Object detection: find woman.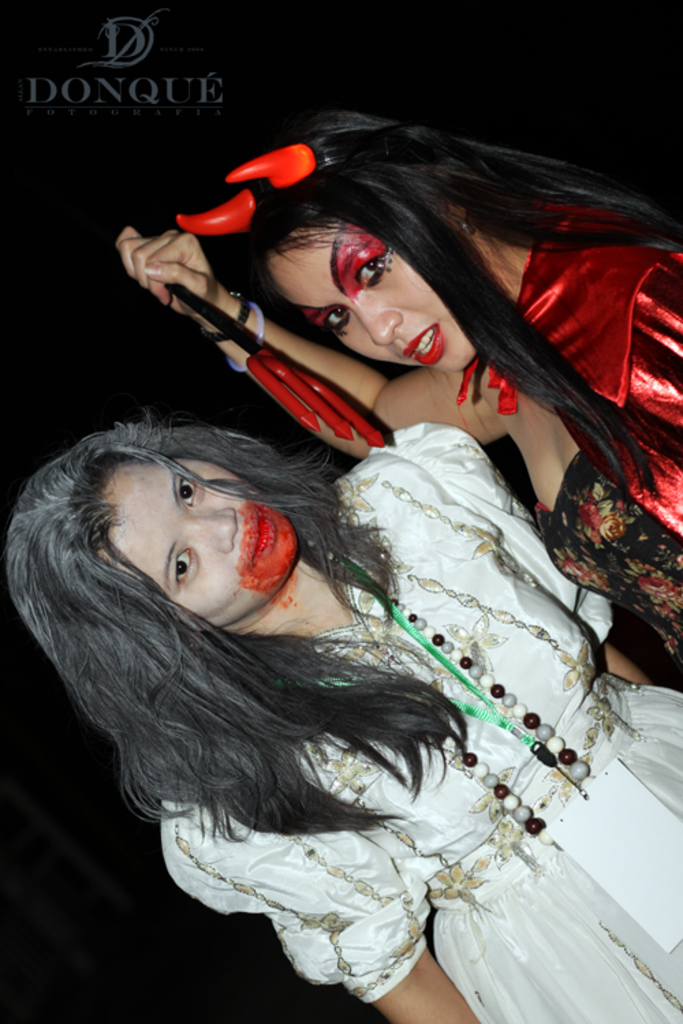
BBox(112, 109, 682, 691).
